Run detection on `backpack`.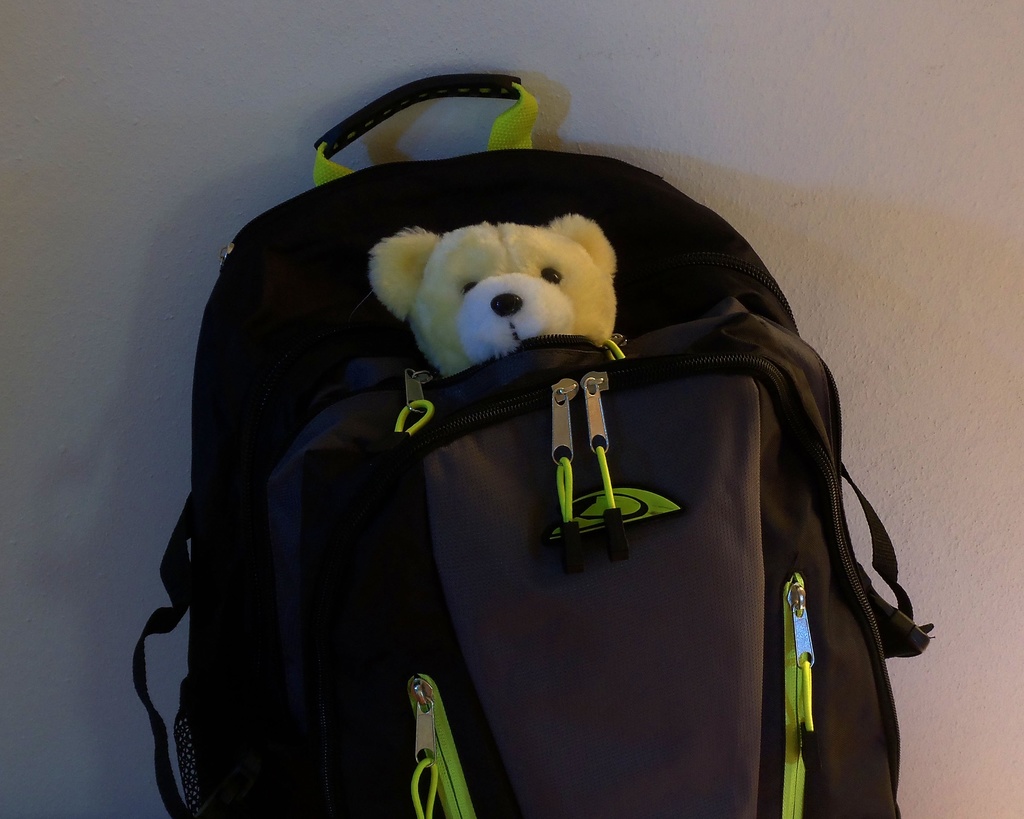
Result: (left=133, top=81, right=933, bottom=818).
